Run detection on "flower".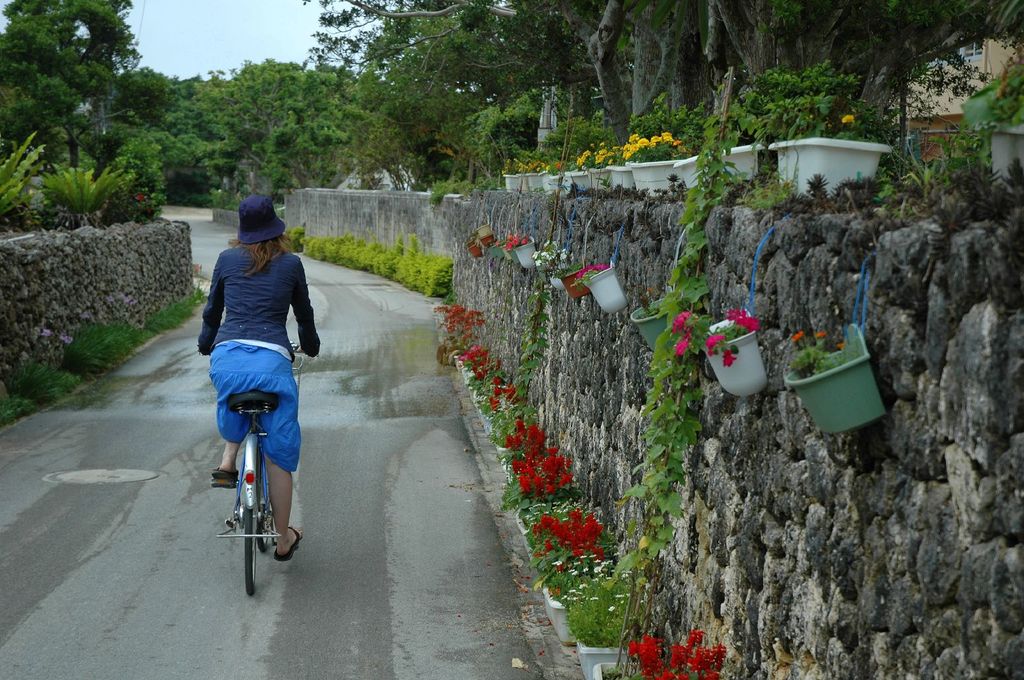
Result: 726/308/744/323.
